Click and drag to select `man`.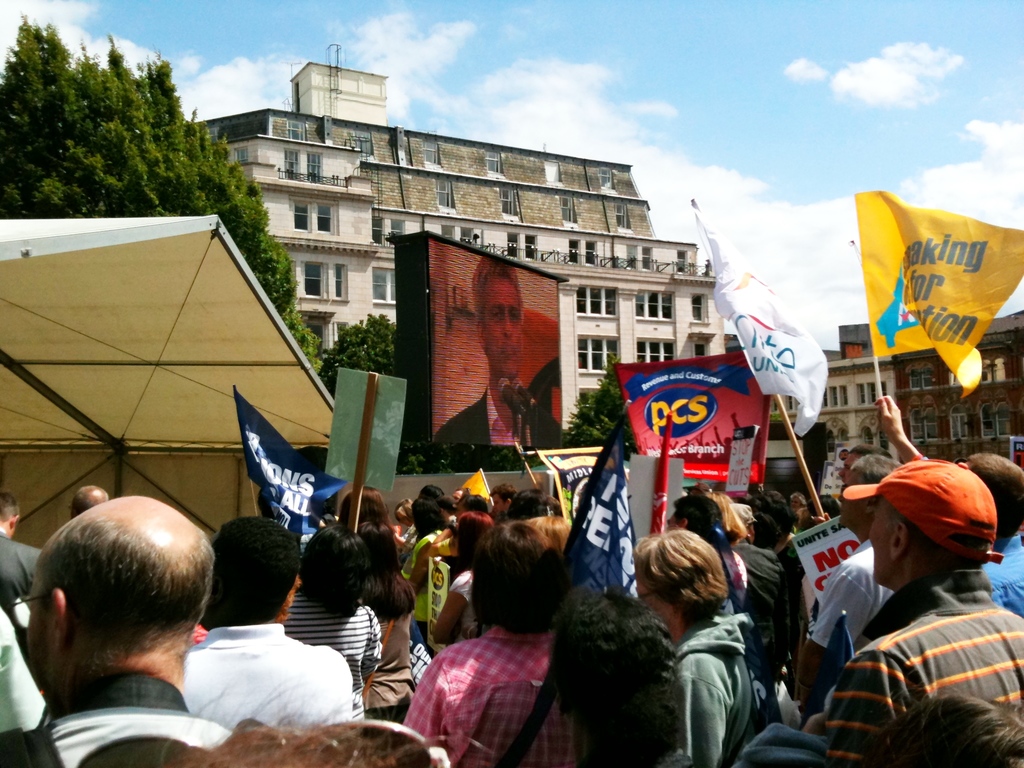
Selection: box=[982, 451, 1023, 611].
